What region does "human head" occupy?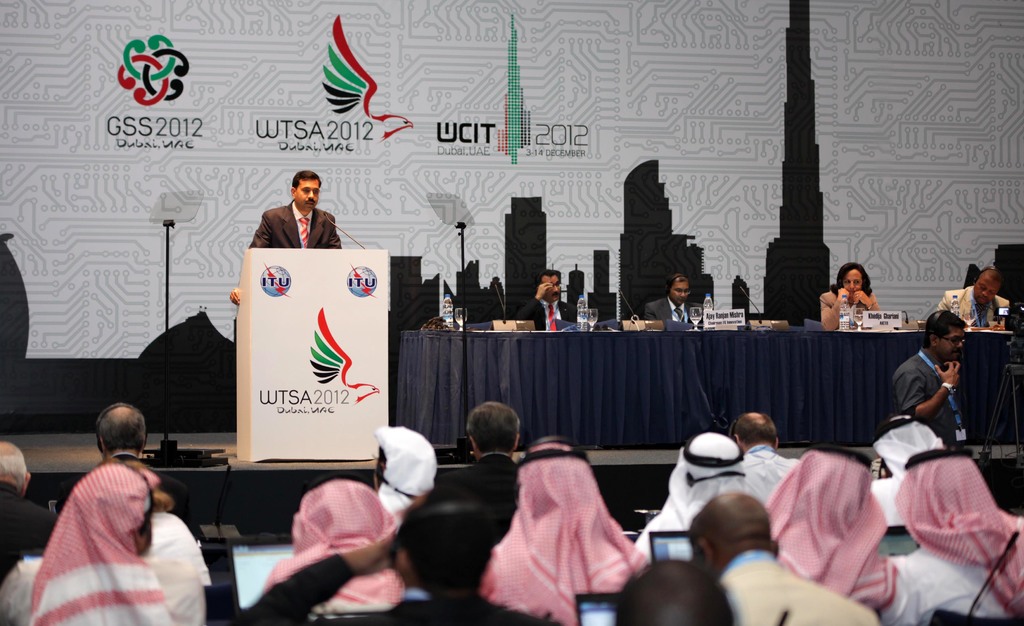
locate(391, 495, 499, 600).
